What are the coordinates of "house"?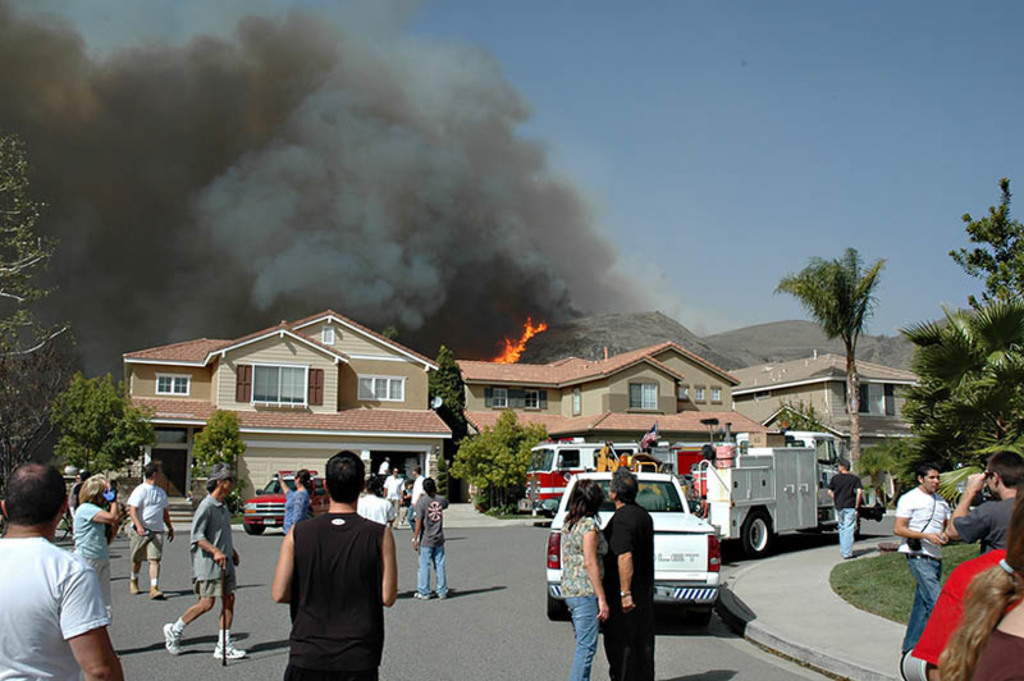
{"left": 443, "top": 339, "right": 771, "bottom": 445}.
